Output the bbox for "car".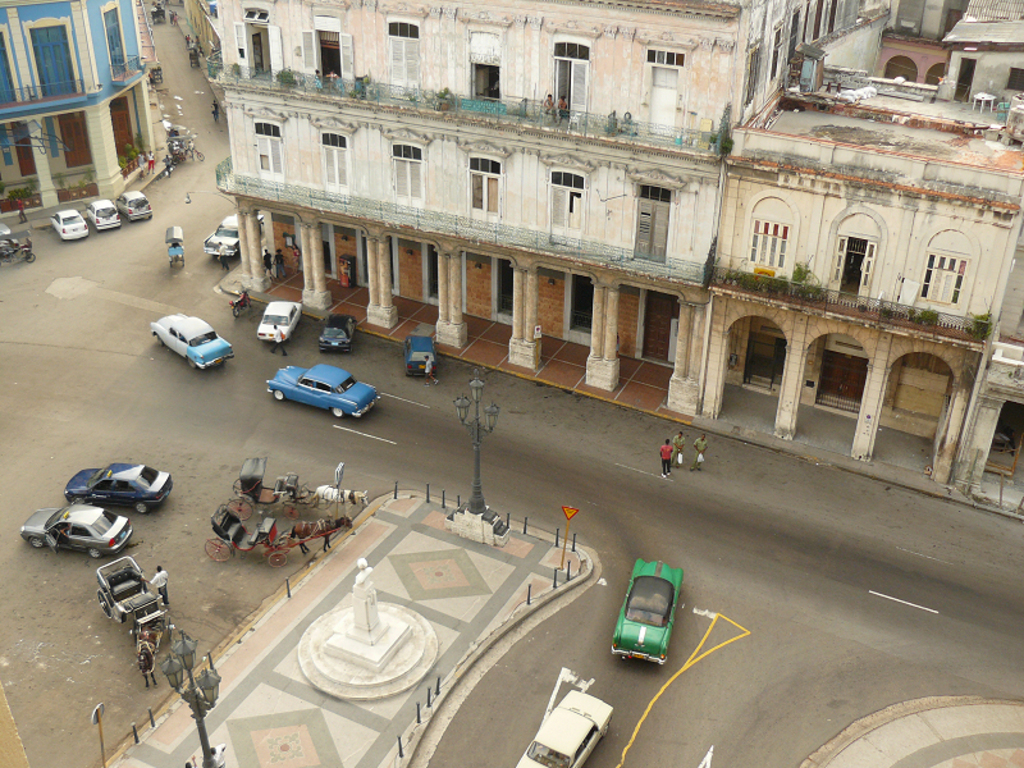
618 550 680 669.
